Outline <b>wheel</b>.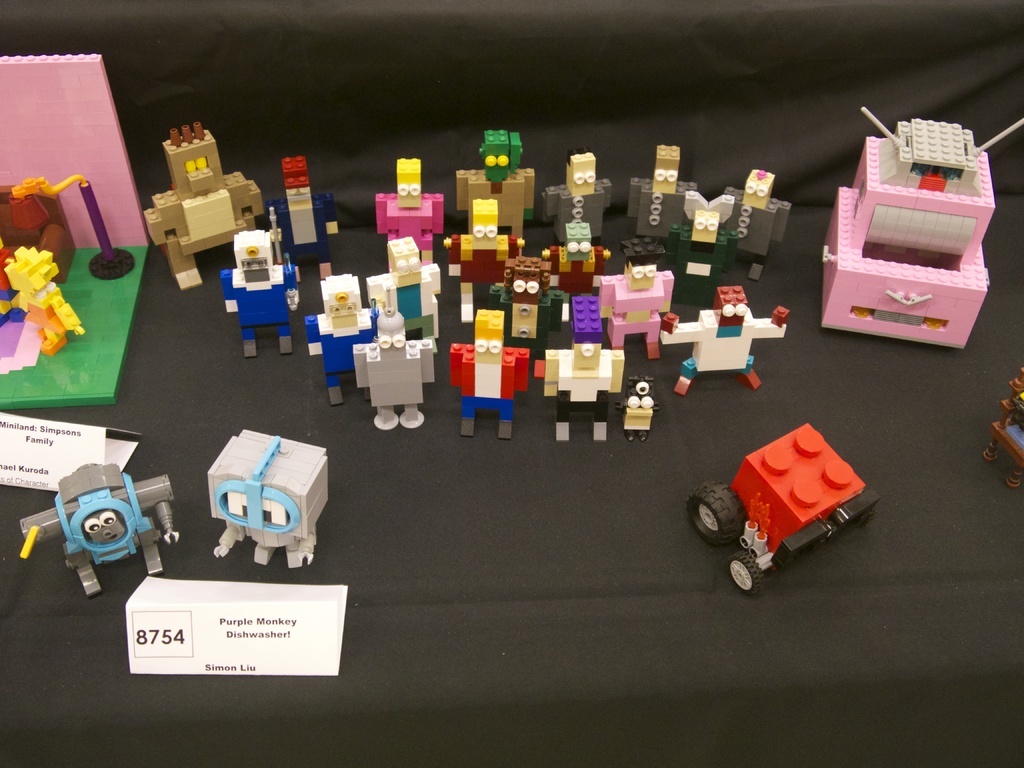
Outline: 857:506:876:526.
